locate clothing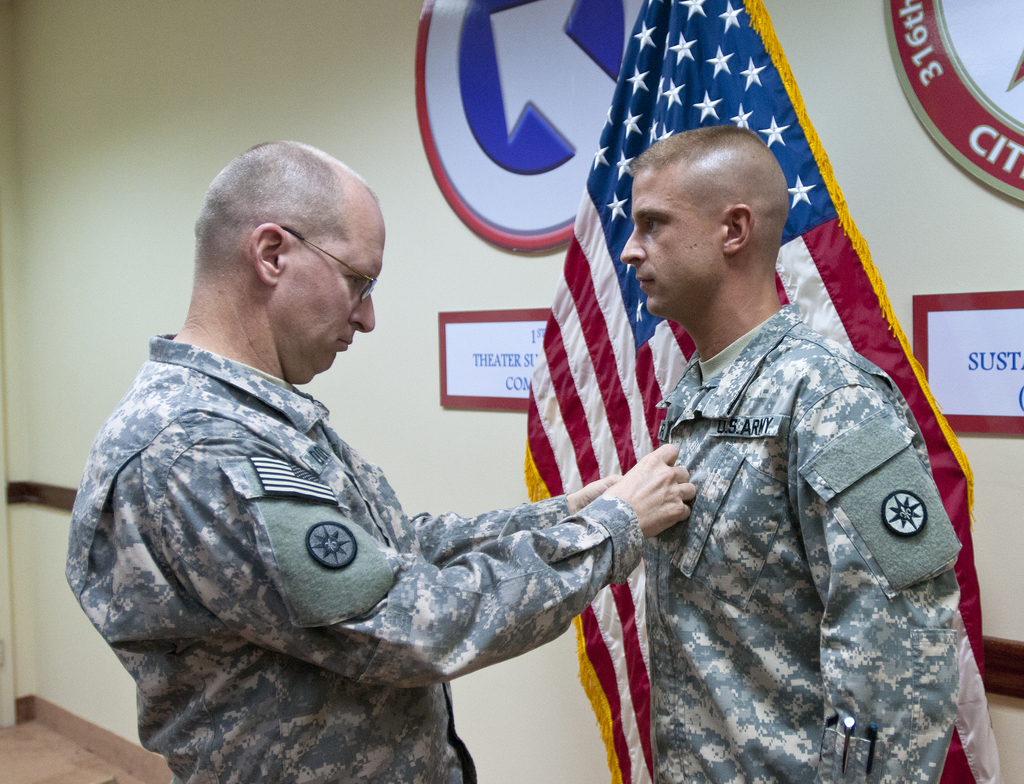
(77, 247, 697, 783)
